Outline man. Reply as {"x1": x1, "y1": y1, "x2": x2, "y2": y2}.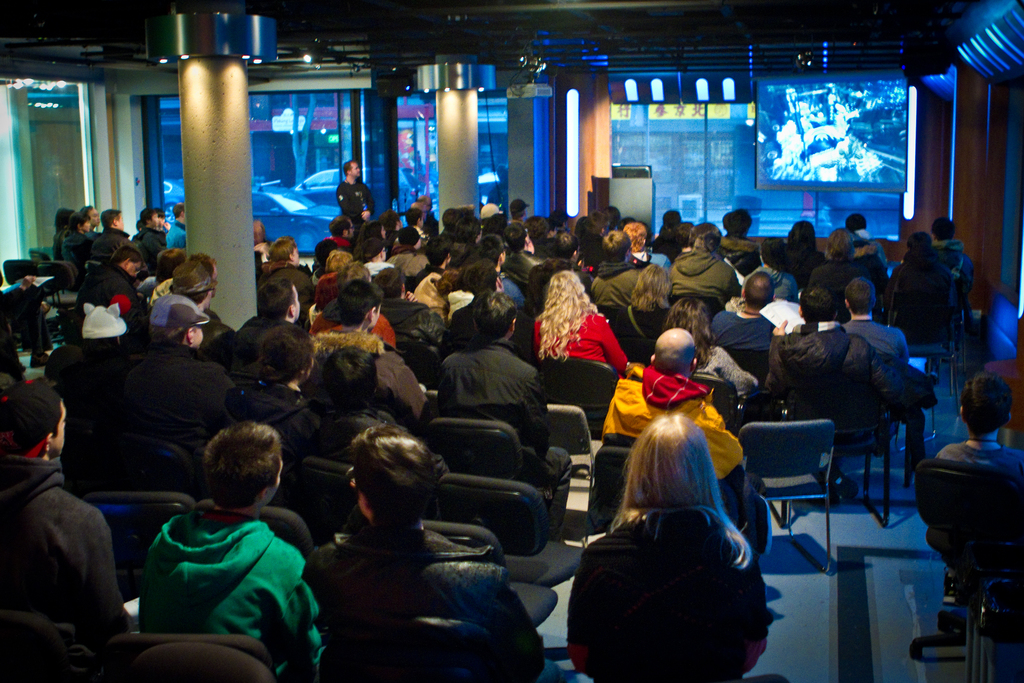
{"x1": 97, "y1": 208, "x2": 134, "y2": 254}.
